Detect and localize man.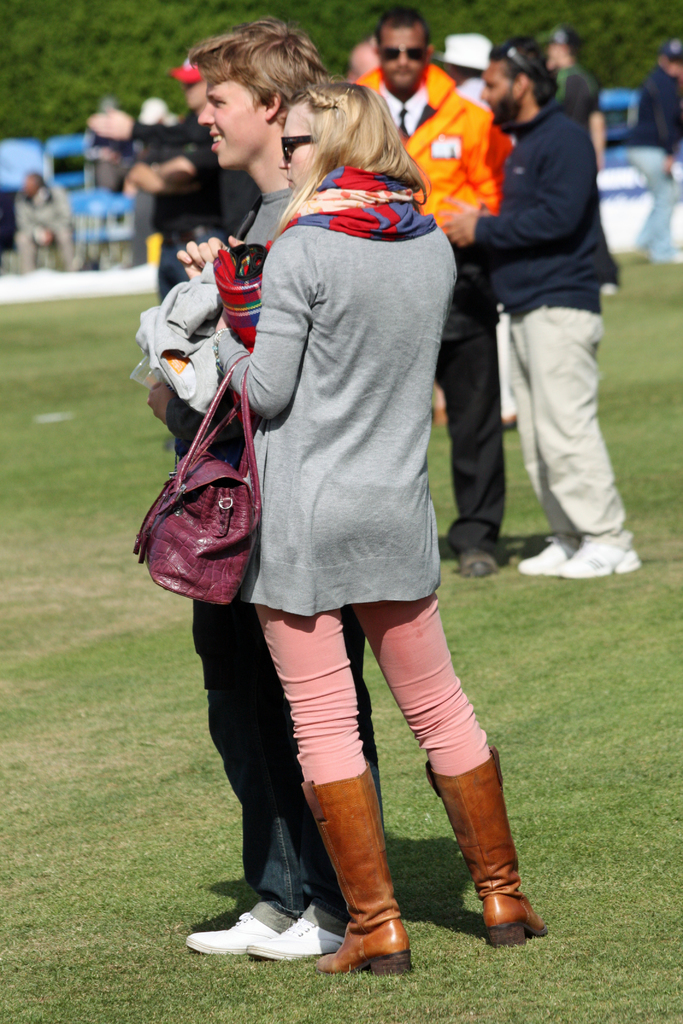
Localized at <region>95, 58, 227, 303</region>.
